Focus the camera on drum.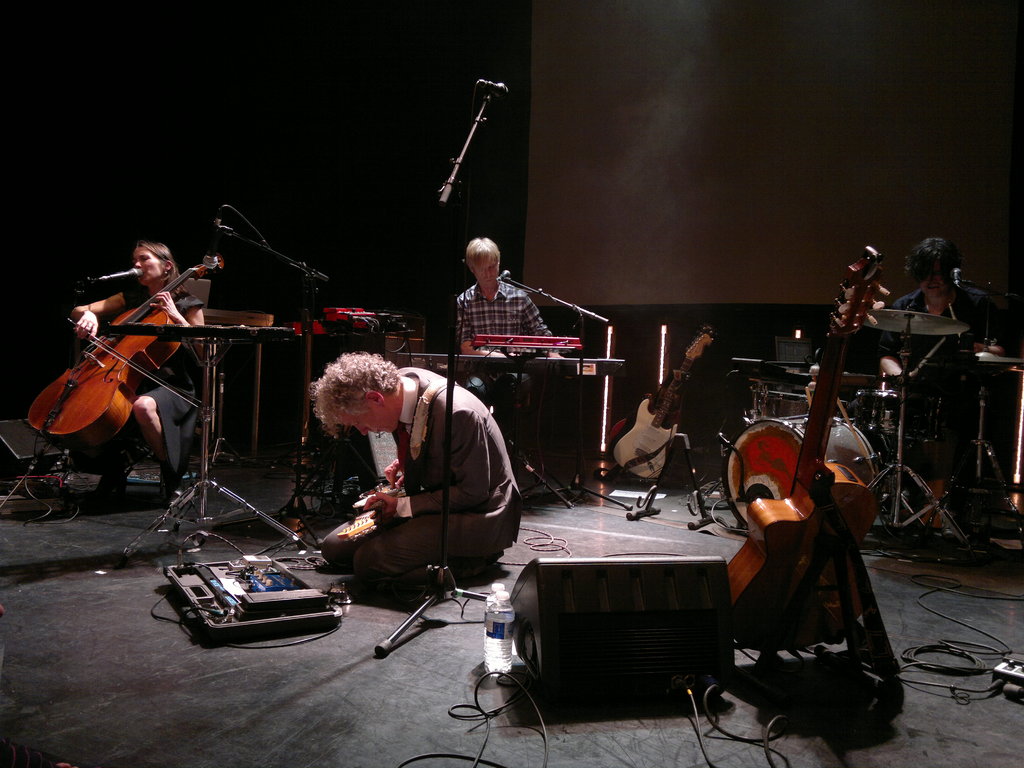
Focus region: box(721, 414, 884, 535).
